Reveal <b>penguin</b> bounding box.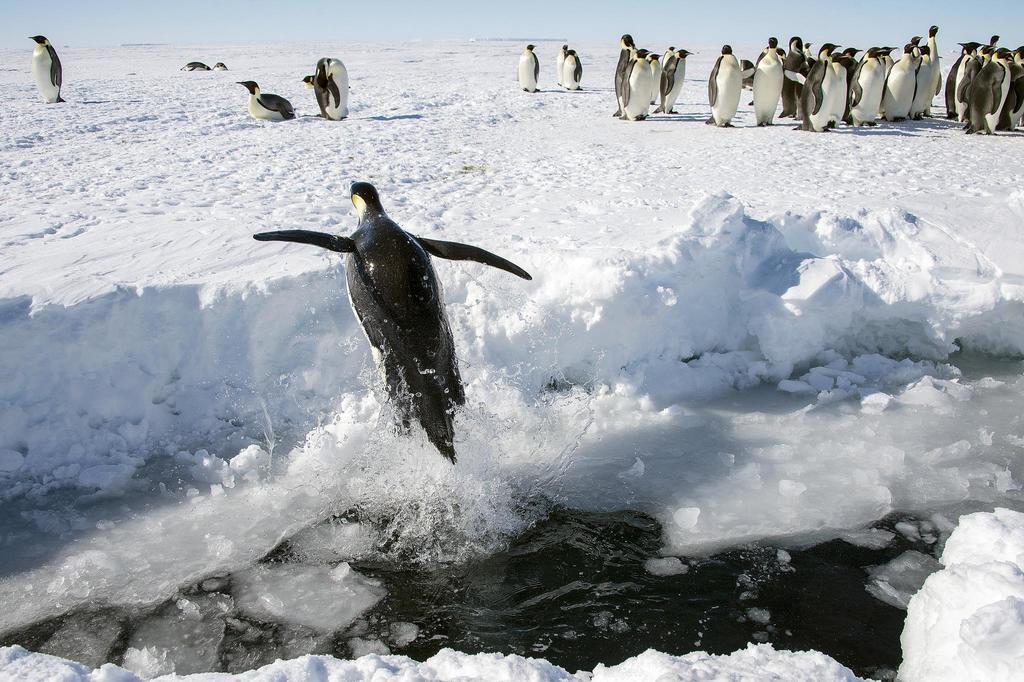
Revealed: region(750, 37, 791, 126).
